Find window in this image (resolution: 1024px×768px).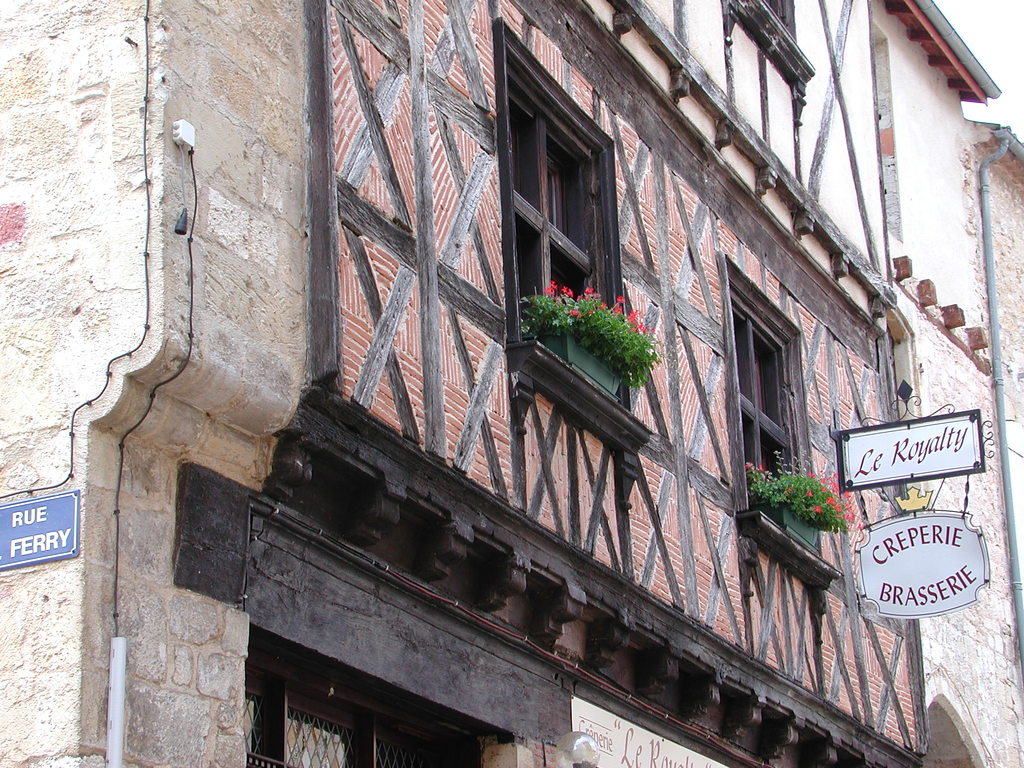
{"left": 724, "top": 268, "right": 810, "bottom": 542}.
